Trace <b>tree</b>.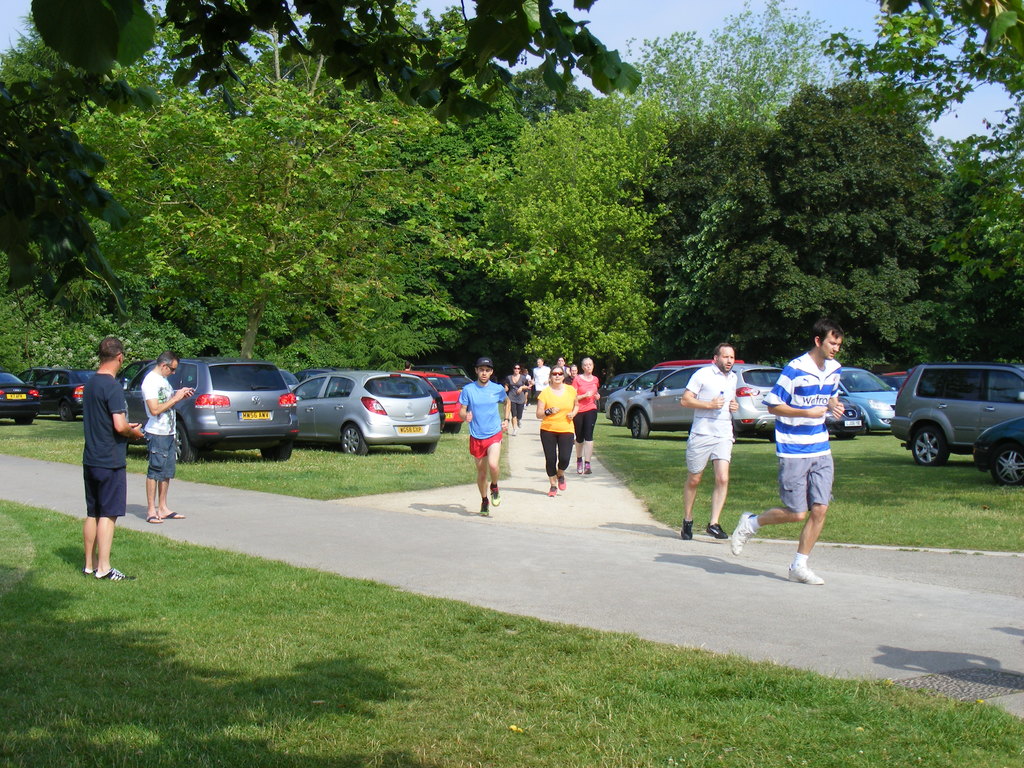
Traced to box=[822, 0, 1023, 259].
